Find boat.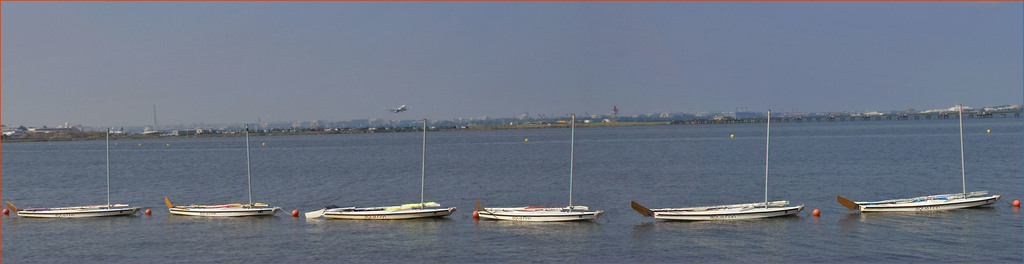
crop(165, 130, 281, 221).
